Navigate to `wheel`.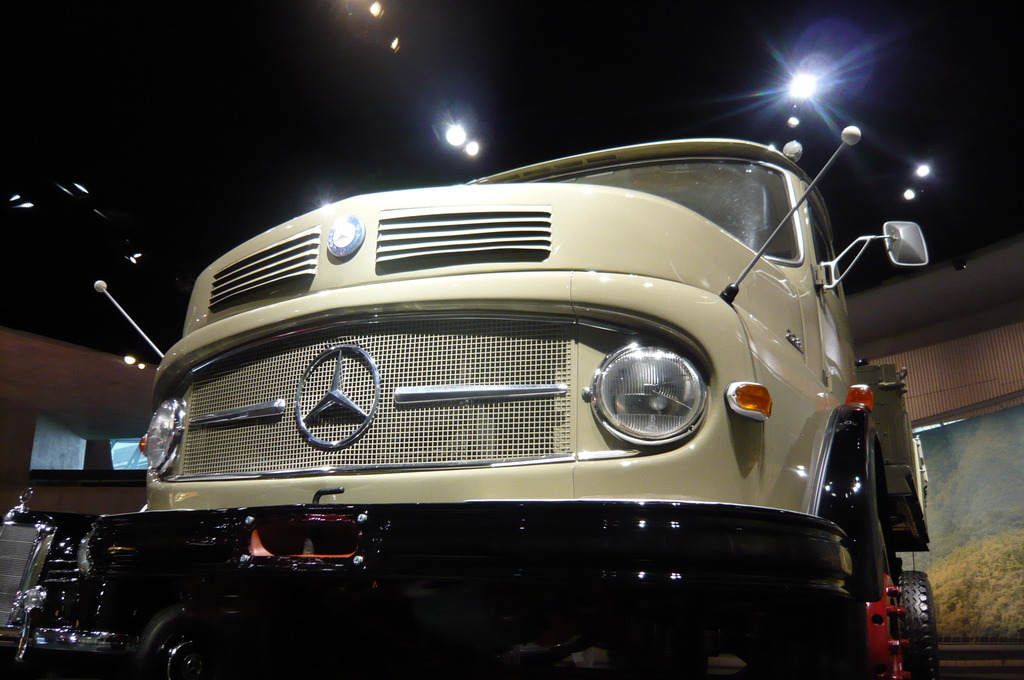
Navigation target: 132:604:228:679.
